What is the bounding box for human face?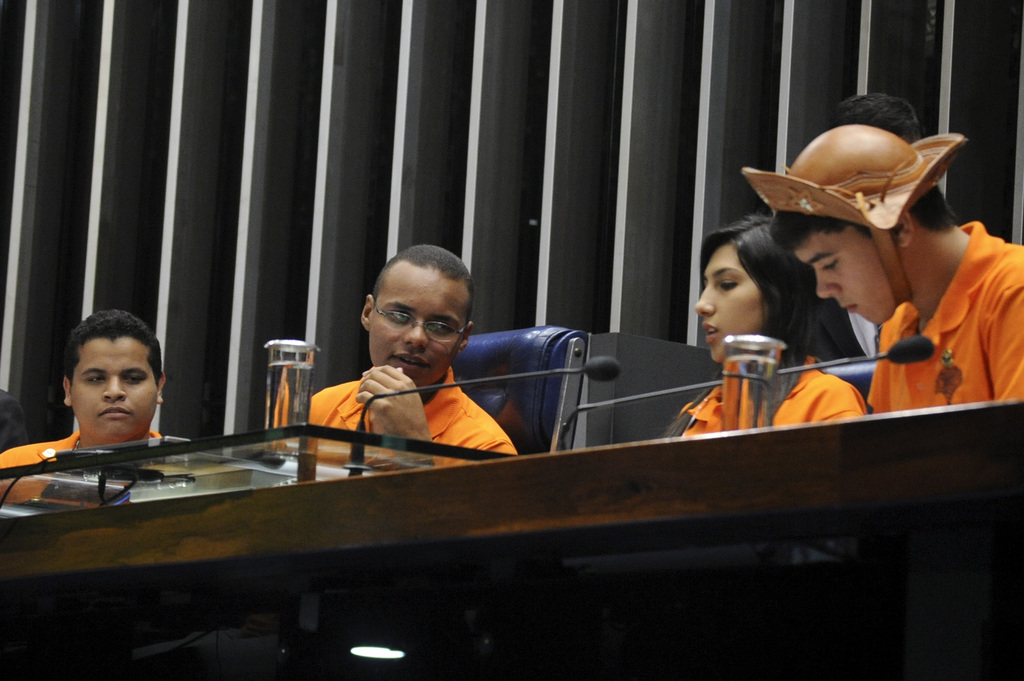
[367,260,472,390].
